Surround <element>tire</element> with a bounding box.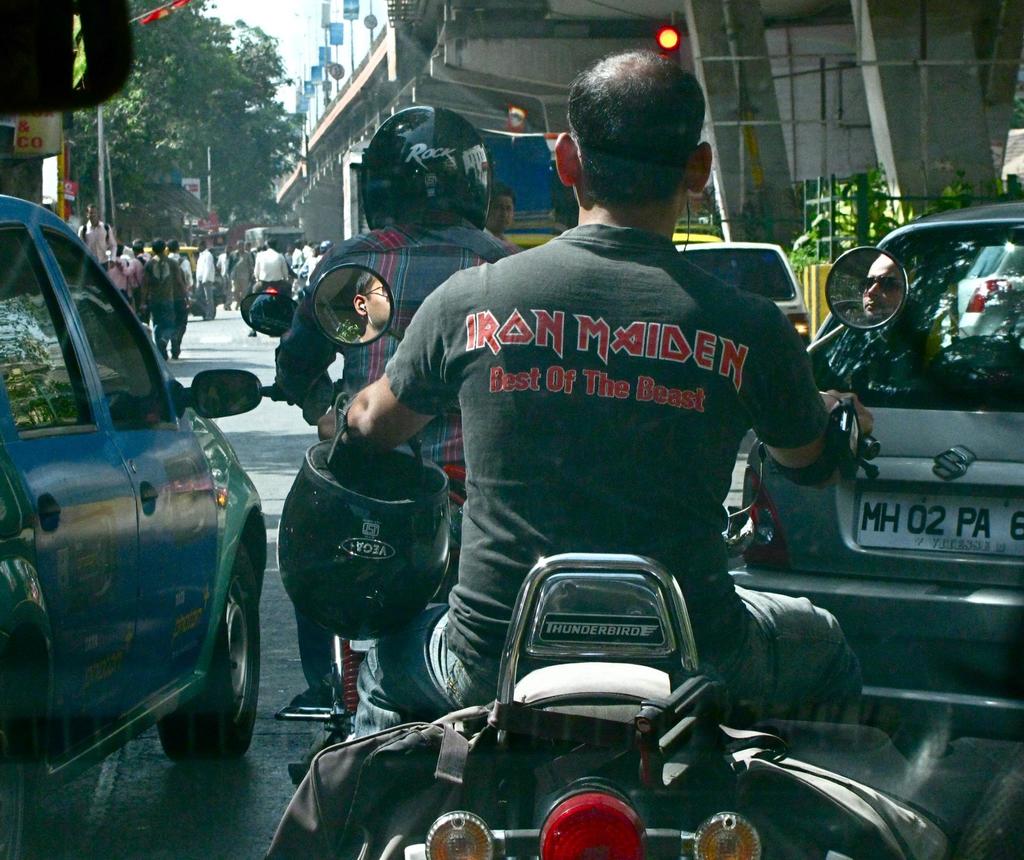
x1=177 y1=566 x2=240 y2=758.
